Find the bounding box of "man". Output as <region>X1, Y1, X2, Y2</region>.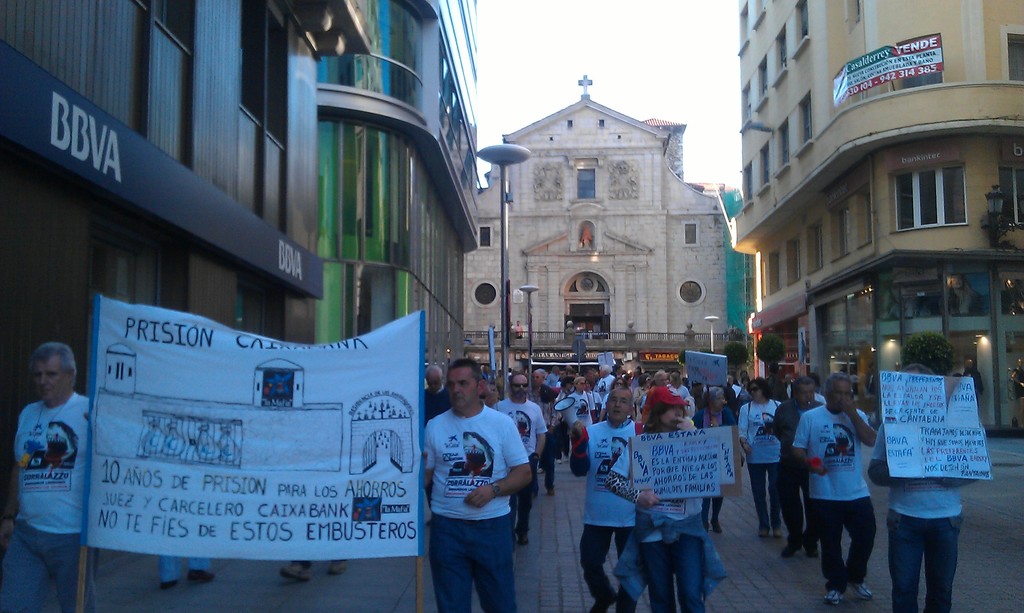
<region>0, 337, 94, 612</region>.
